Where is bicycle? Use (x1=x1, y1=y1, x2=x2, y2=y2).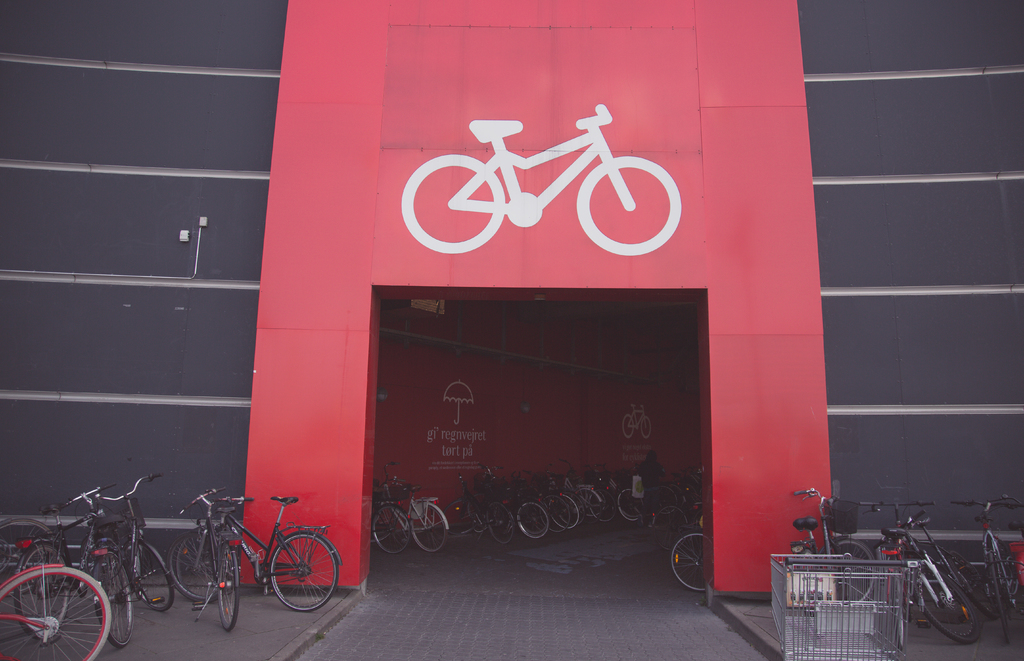
(x1=622, y1=404, x2=651, y2=440).
